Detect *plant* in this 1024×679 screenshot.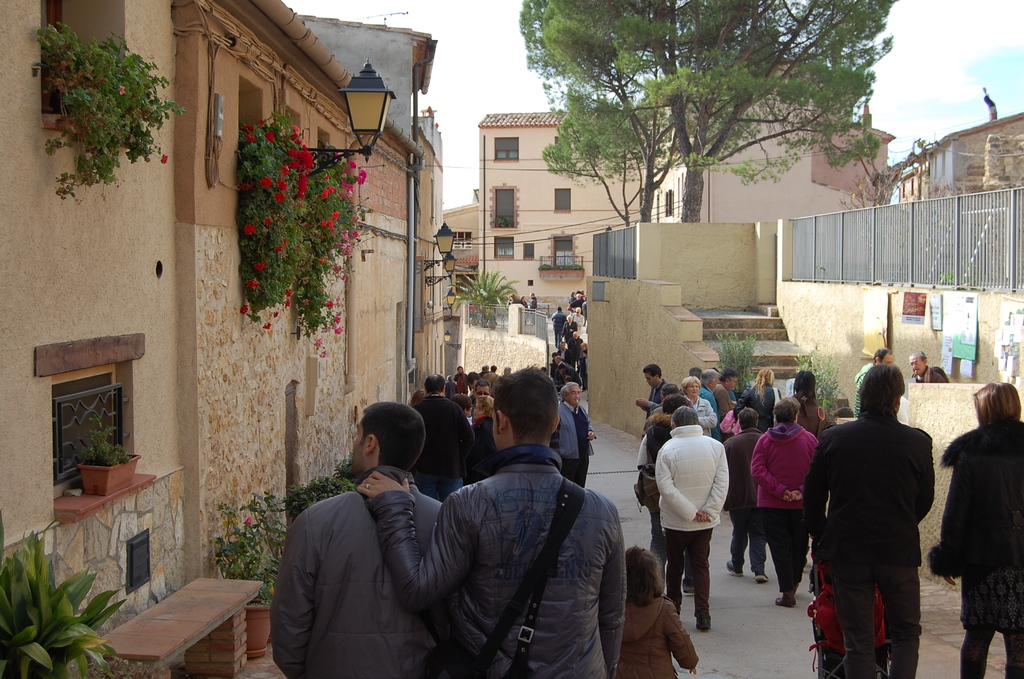
Detection: crop(938, 266, 956, 286).
